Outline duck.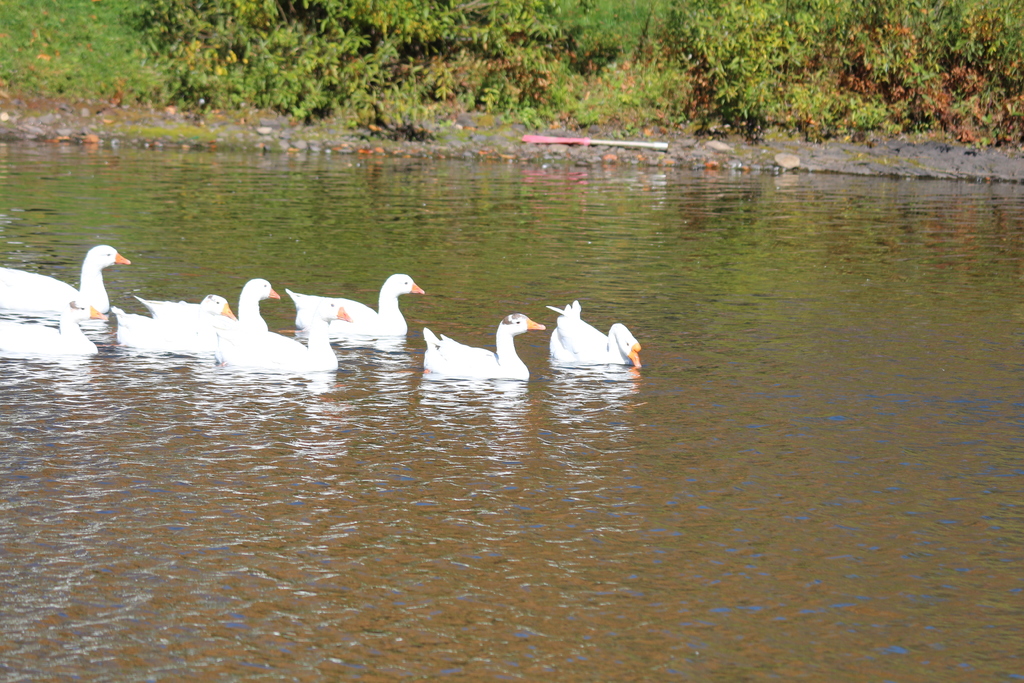
Outline: [143,274,280,358].
